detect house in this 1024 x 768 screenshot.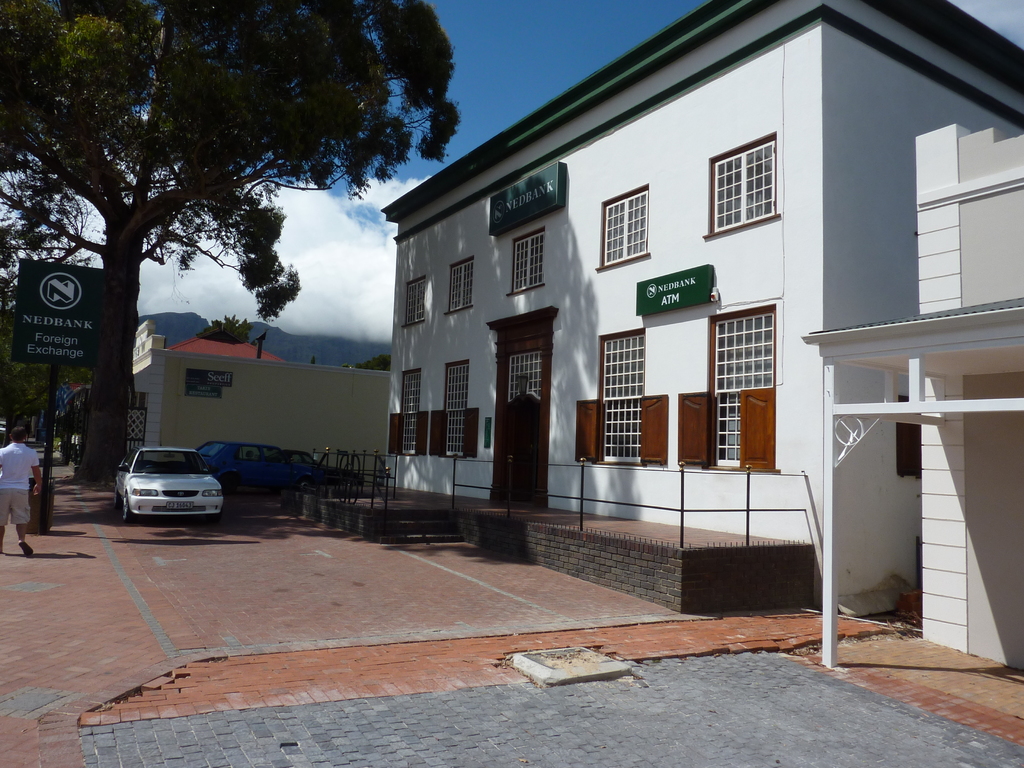
Detection: <region>747, 132, 1023, 668</region>.
